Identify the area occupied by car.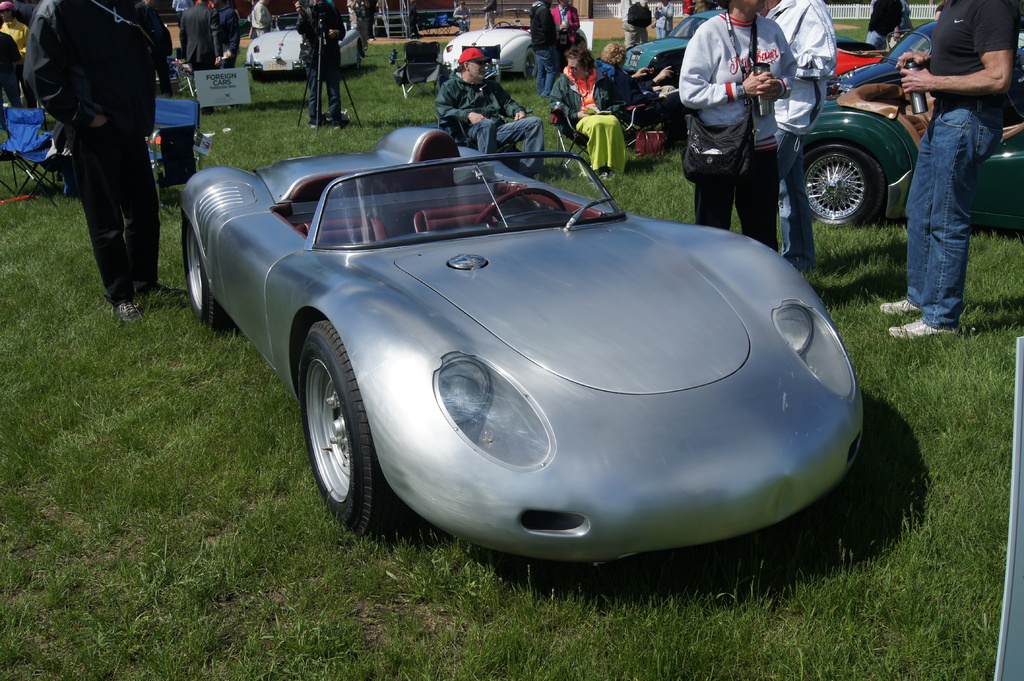
Area: x1=821 y1=19 x2=1023 y2=108.
